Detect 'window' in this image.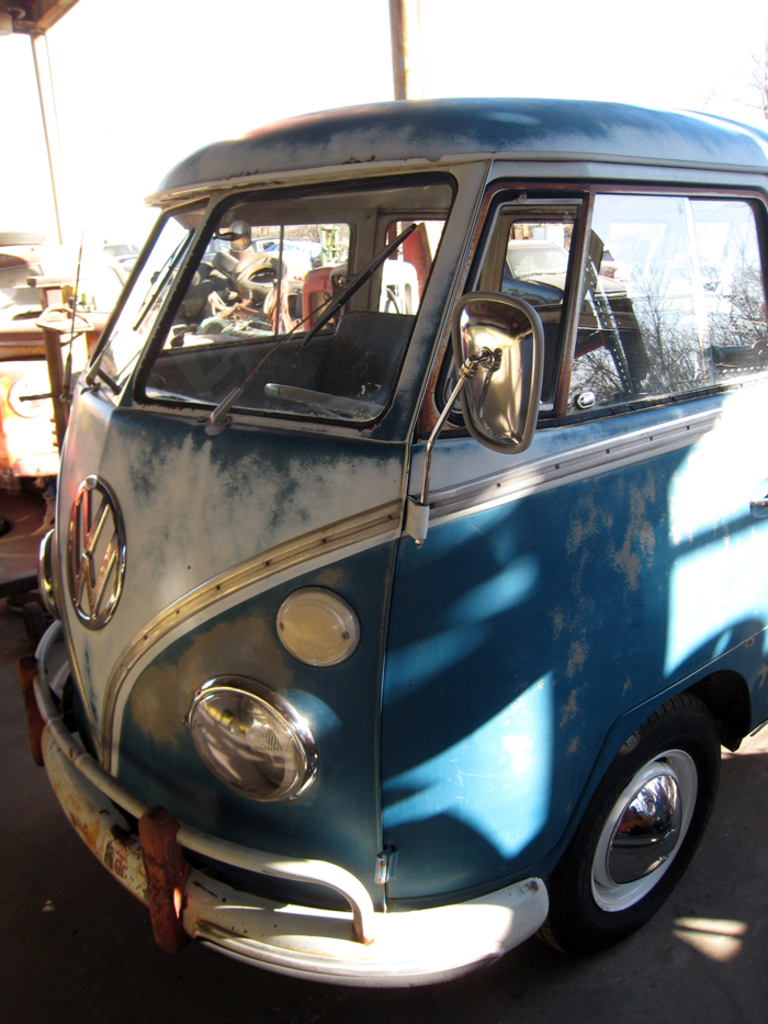
Detection: region(90, 201, 205, 400).
